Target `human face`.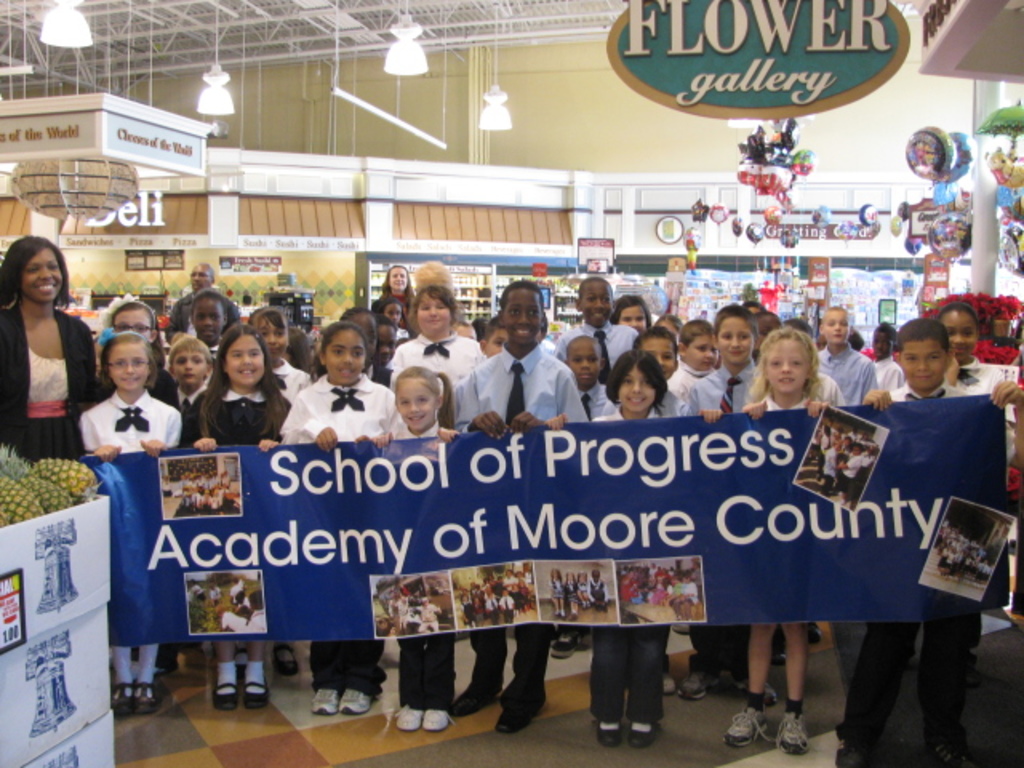
Target region: 390 266 406 290.
